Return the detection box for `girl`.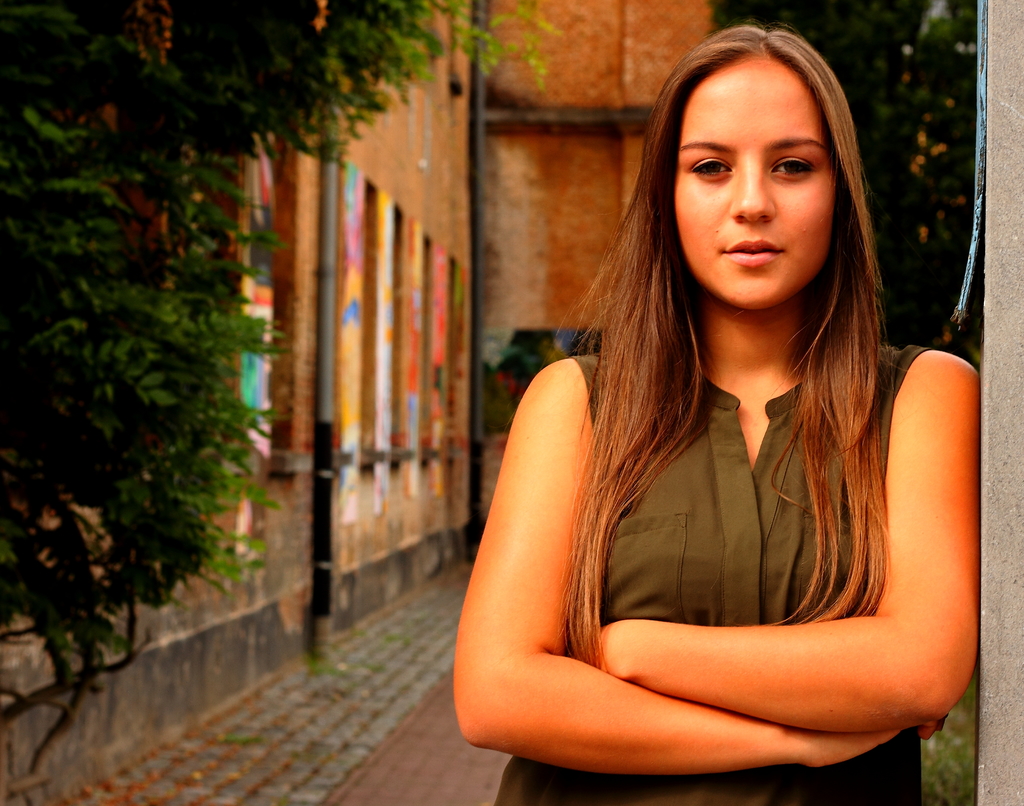
bbox=(453, 26, 982, 805).
